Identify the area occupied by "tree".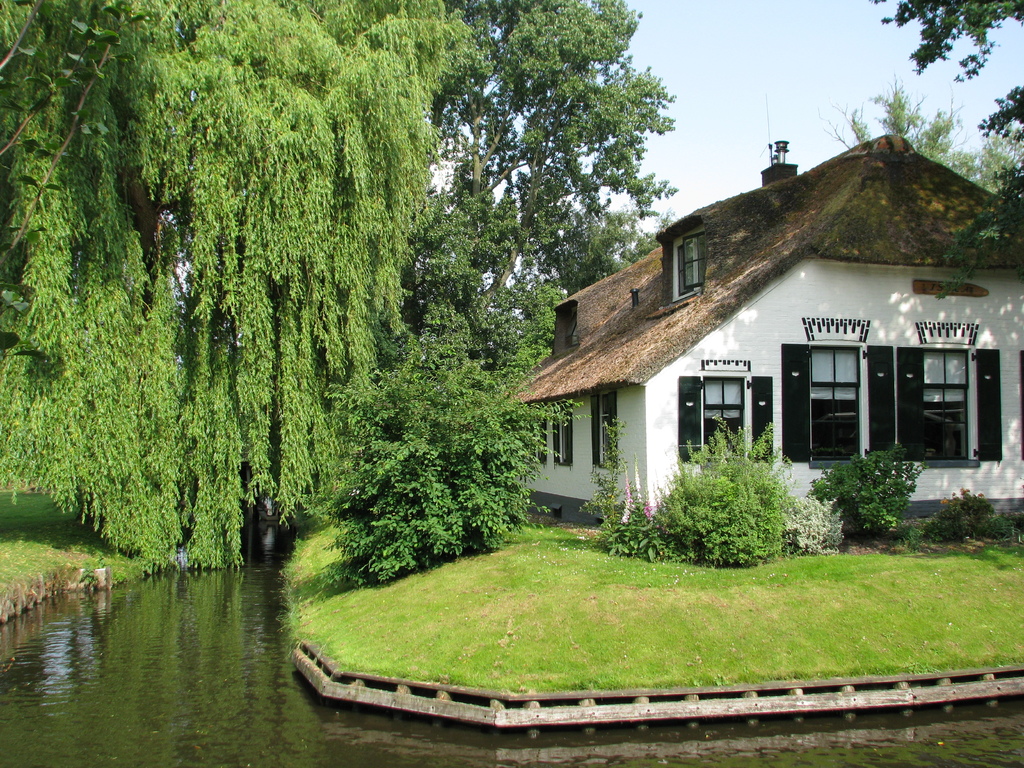
Area: detection(861, 0, 1023, 143).
